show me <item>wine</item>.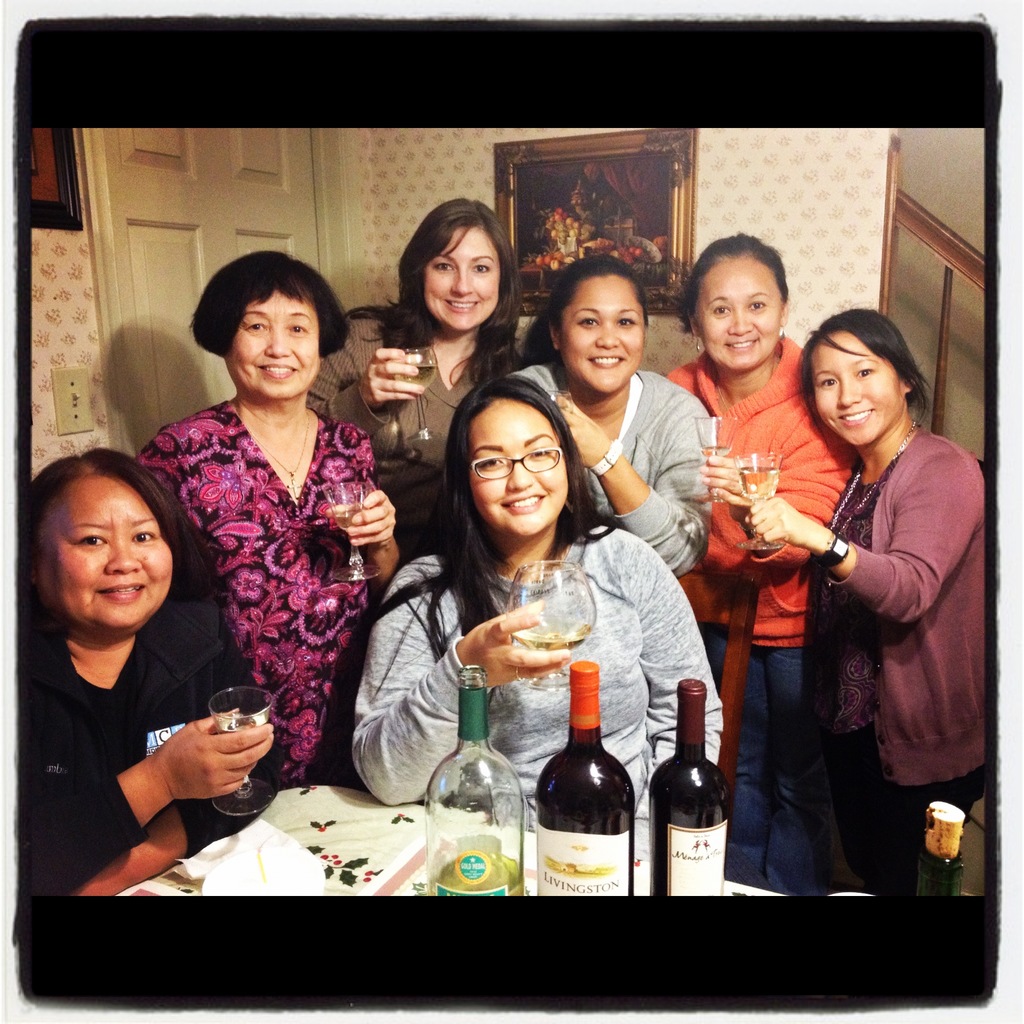
<item>wine</item> is here: rect(920, 798, 960, 898).
